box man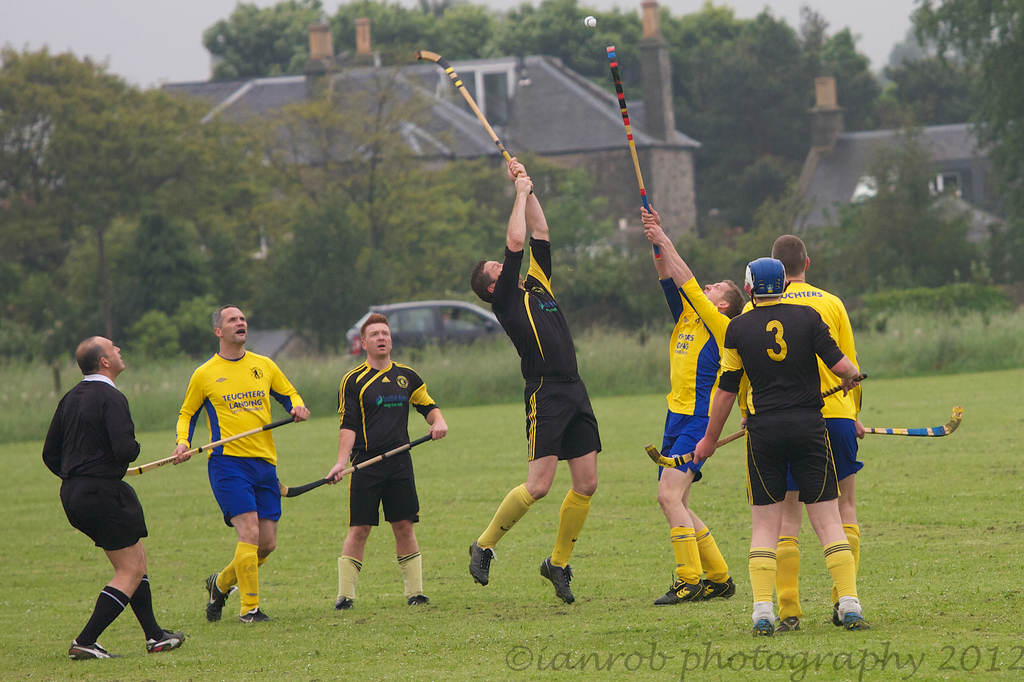
[left=325, top=320, right=444, bottom=622]
